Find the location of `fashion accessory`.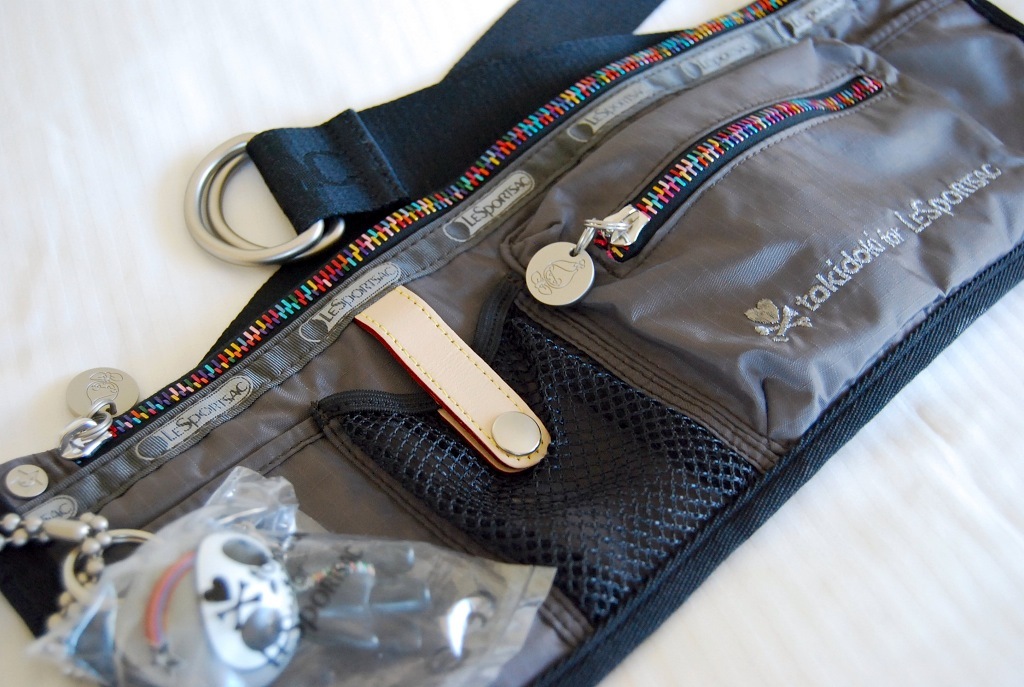
Location: [left=0, top=0, right=1023, bottom=686].
